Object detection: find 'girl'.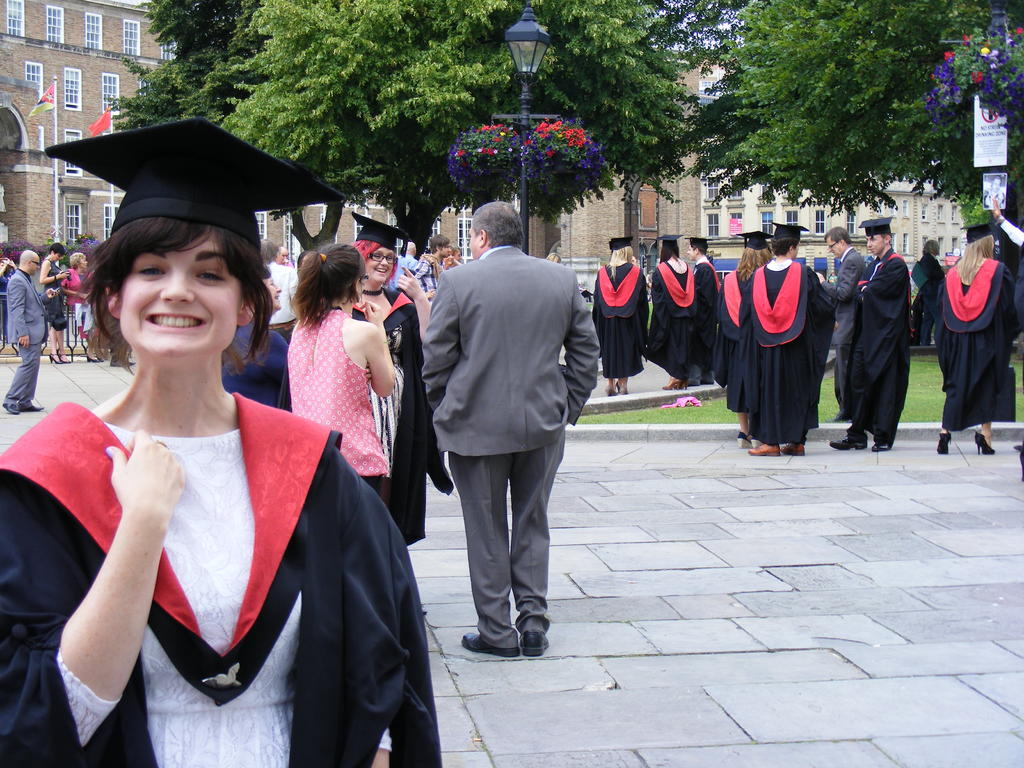
bbox(644, 243, 700, 390).
